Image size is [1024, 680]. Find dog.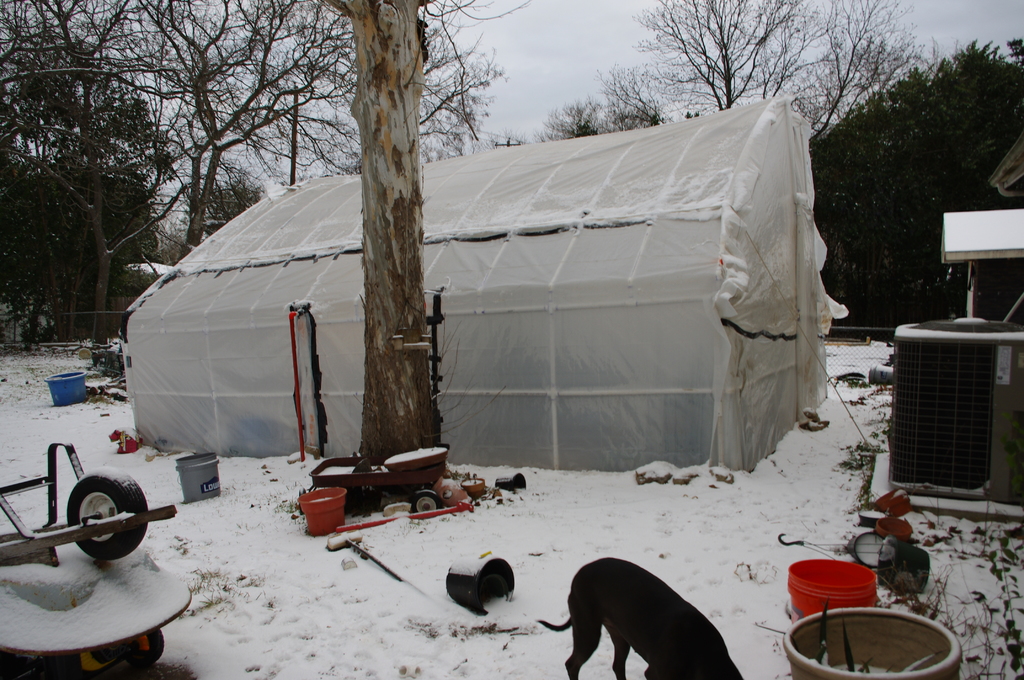
[536,555,744,679].
